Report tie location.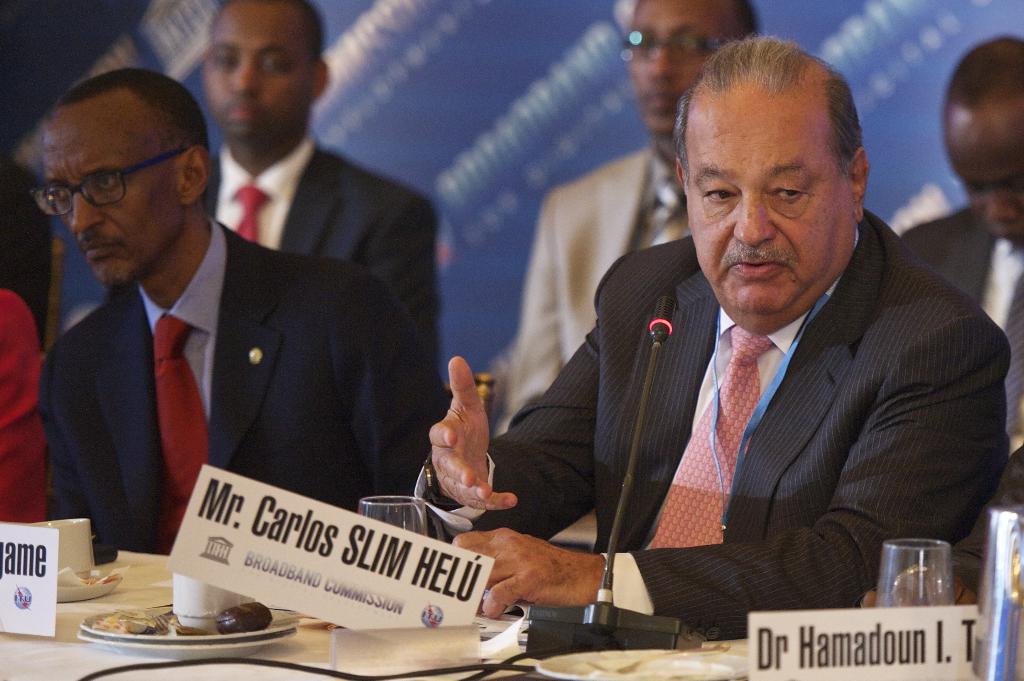
Report: <box>651,323,773,545</box>.
